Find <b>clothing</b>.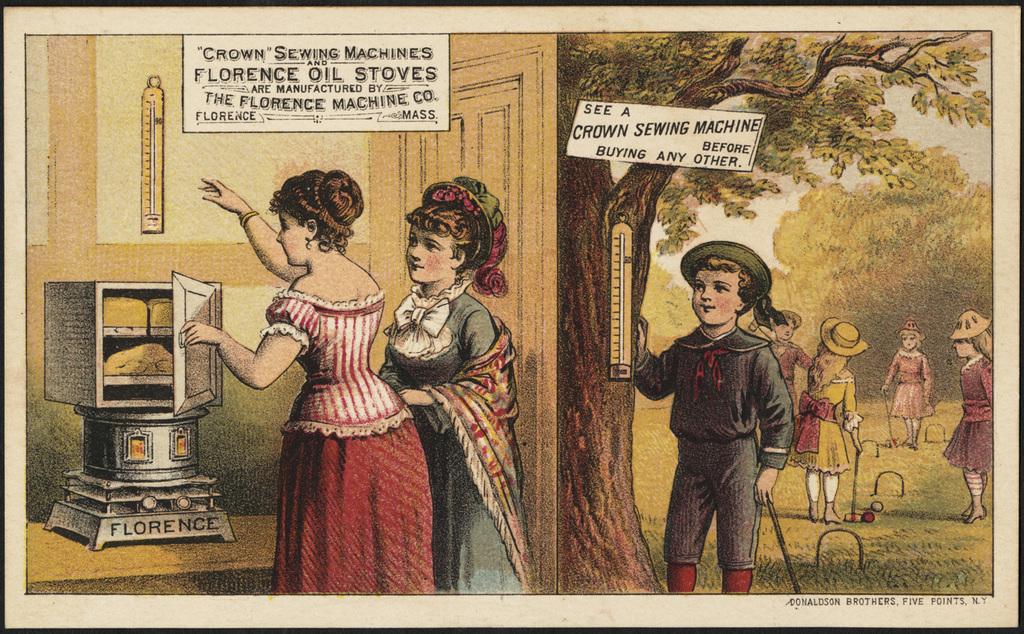
box=[643, 318, 794, 590].
